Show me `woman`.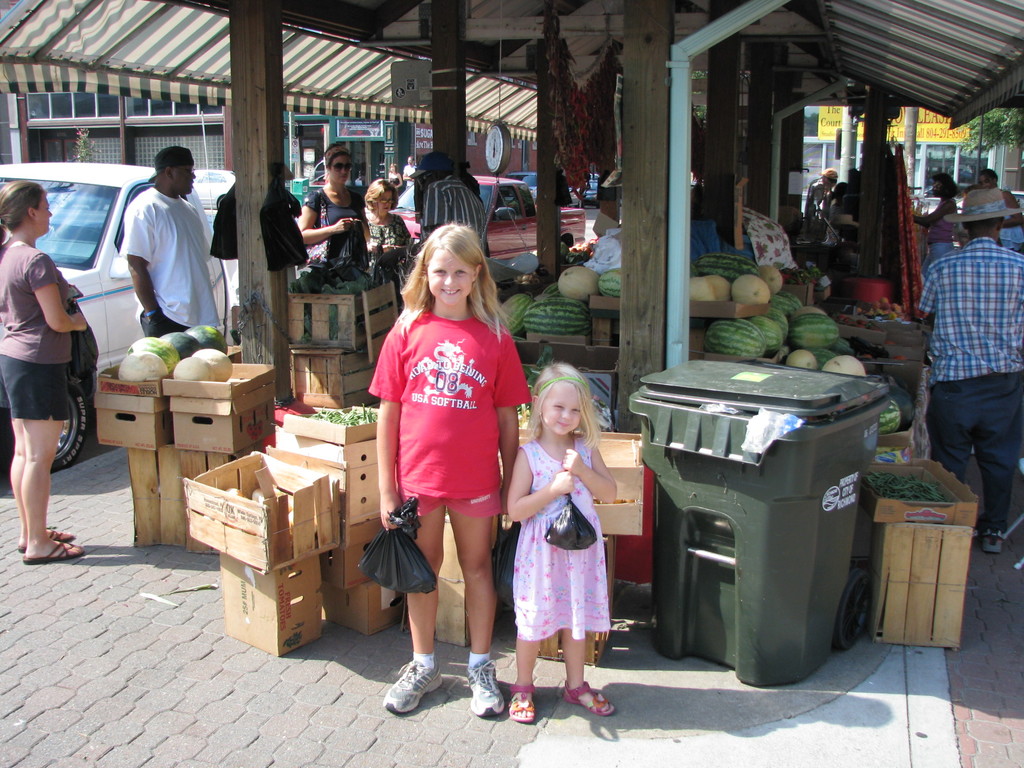
`woman` is here: region(0, 180, 90, 563).
